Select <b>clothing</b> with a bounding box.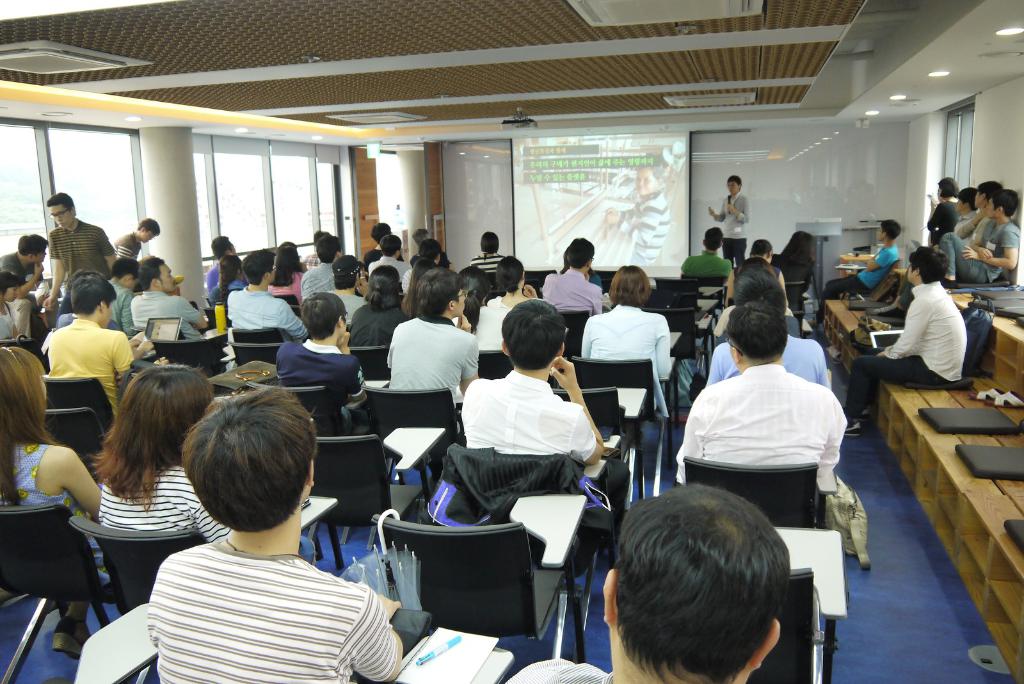
275,335,365,433.
